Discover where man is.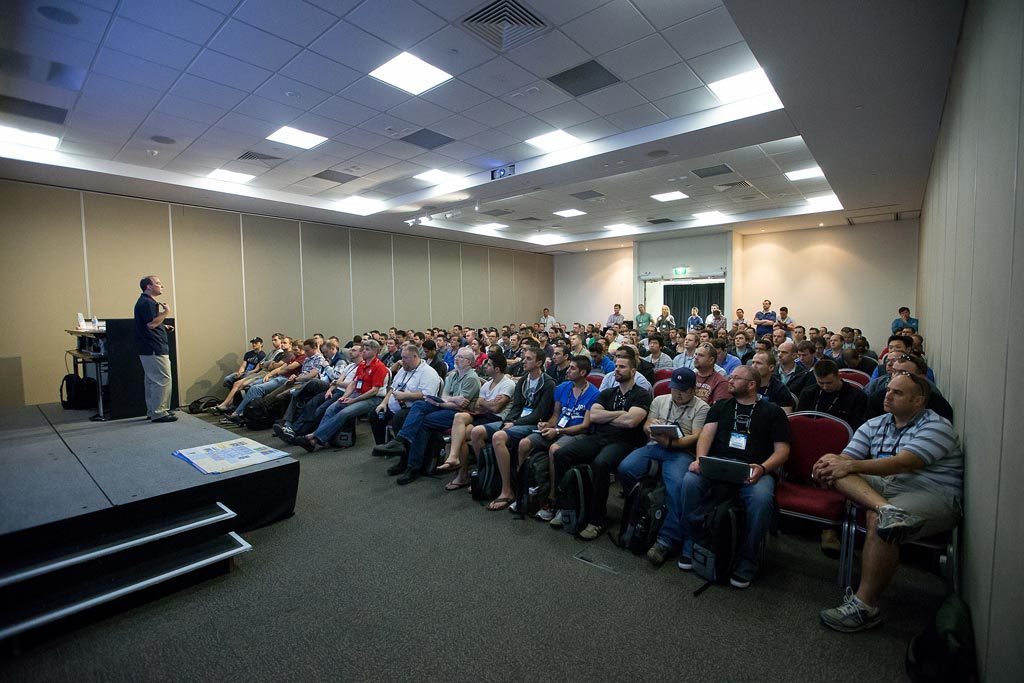
Discovered at crop(515, 362, 589, 517).
